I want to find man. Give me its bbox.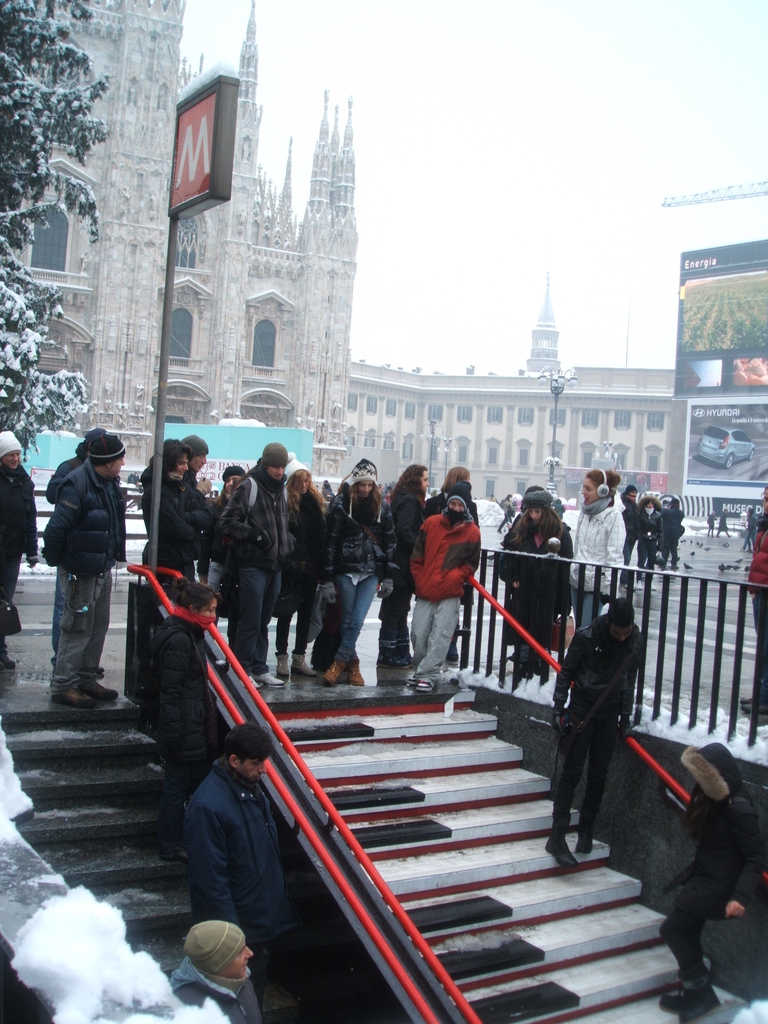
pyautogui.locateOnScreen(184, 917, 261, 1023).
